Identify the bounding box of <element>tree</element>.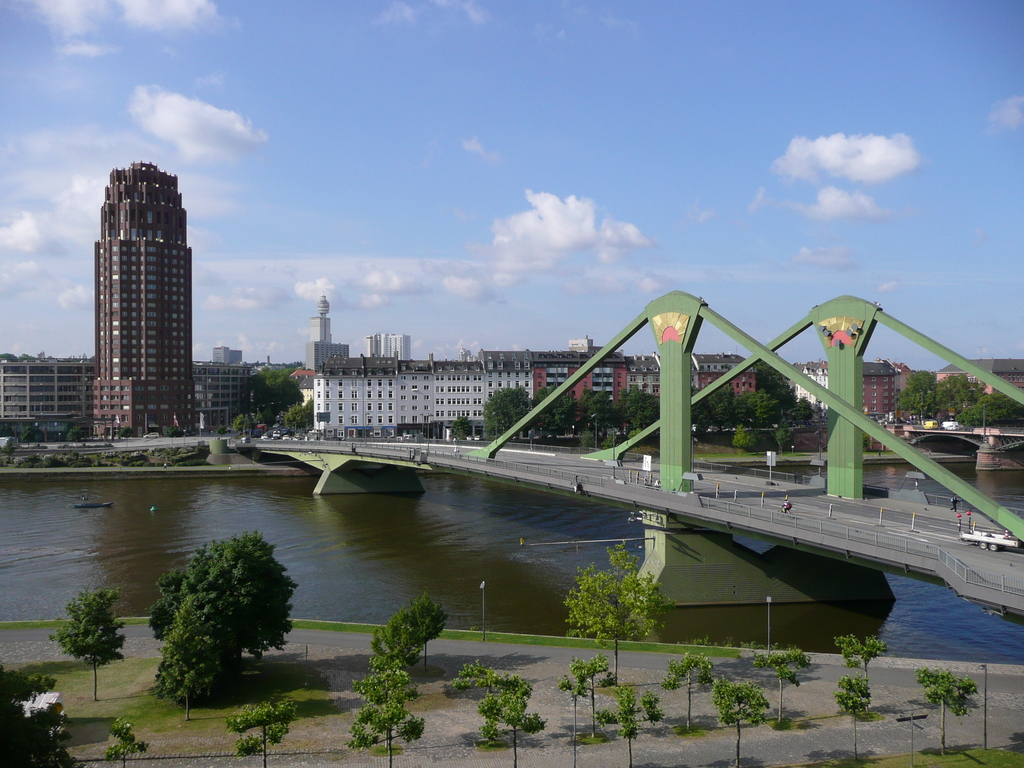
bbox=[106, 721, 148, 767].
